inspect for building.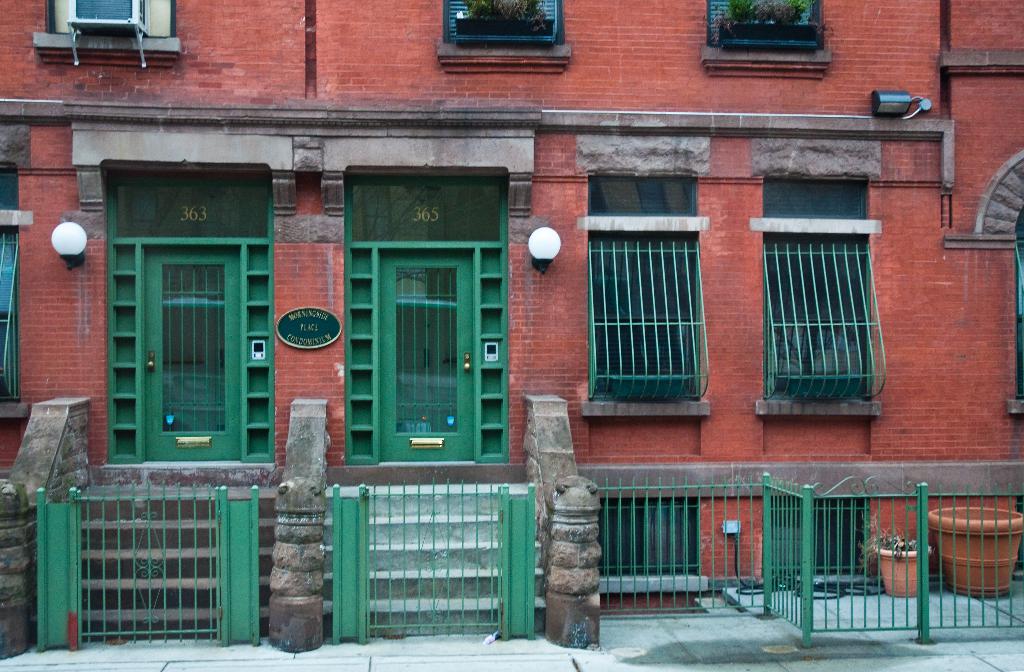
Inspection: 0/0/1023/648.
